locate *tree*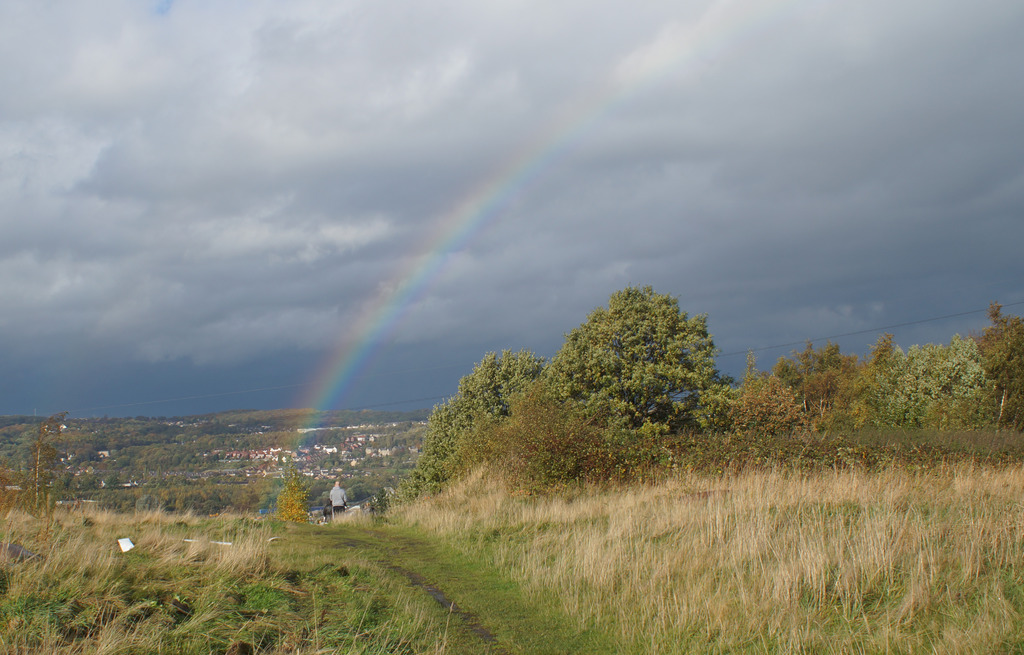
275:474:314:530
